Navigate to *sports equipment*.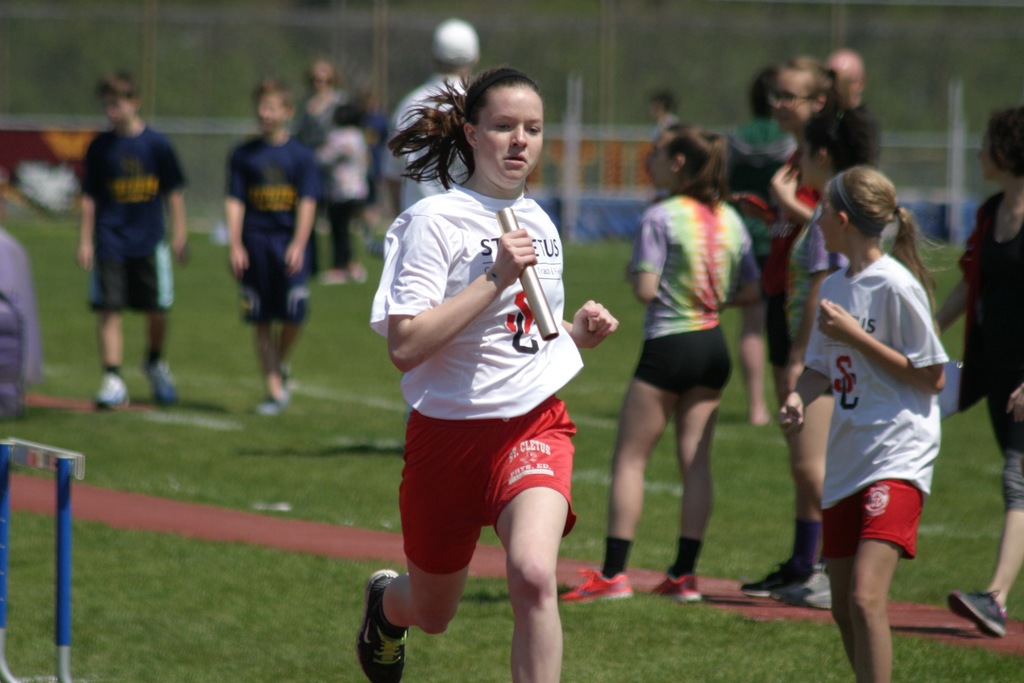
Navigation target: [left=736, top=554, right=810, bottom=604].
